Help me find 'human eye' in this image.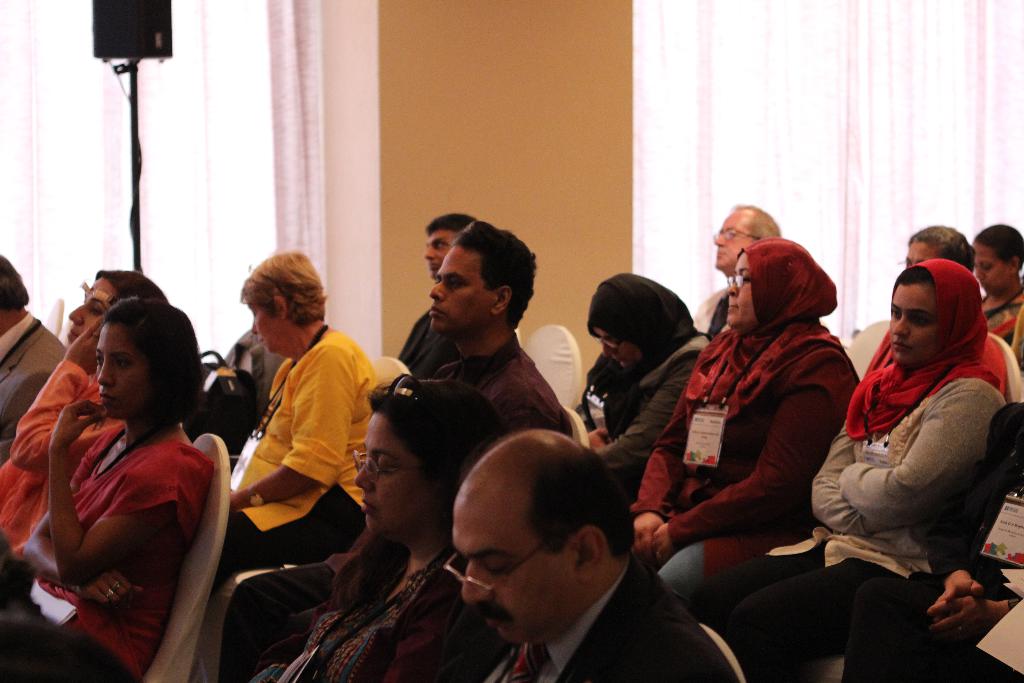
Found it: 891:310:902:319.
